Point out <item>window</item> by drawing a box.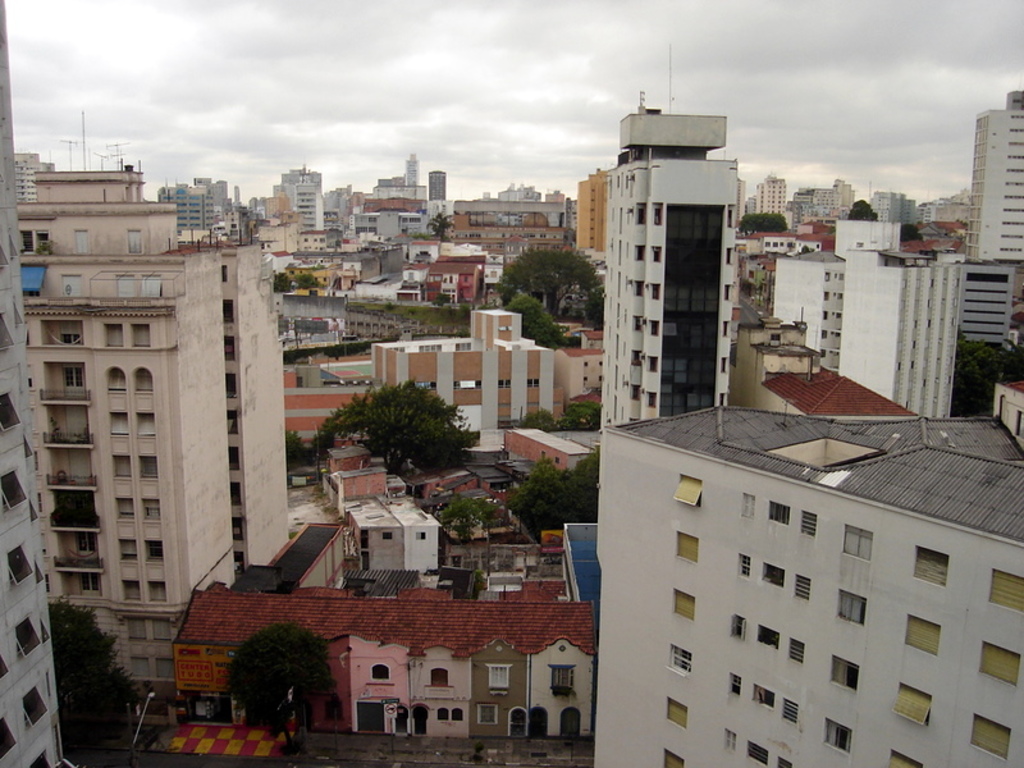
l=737, t=556, r=750, b=575.
